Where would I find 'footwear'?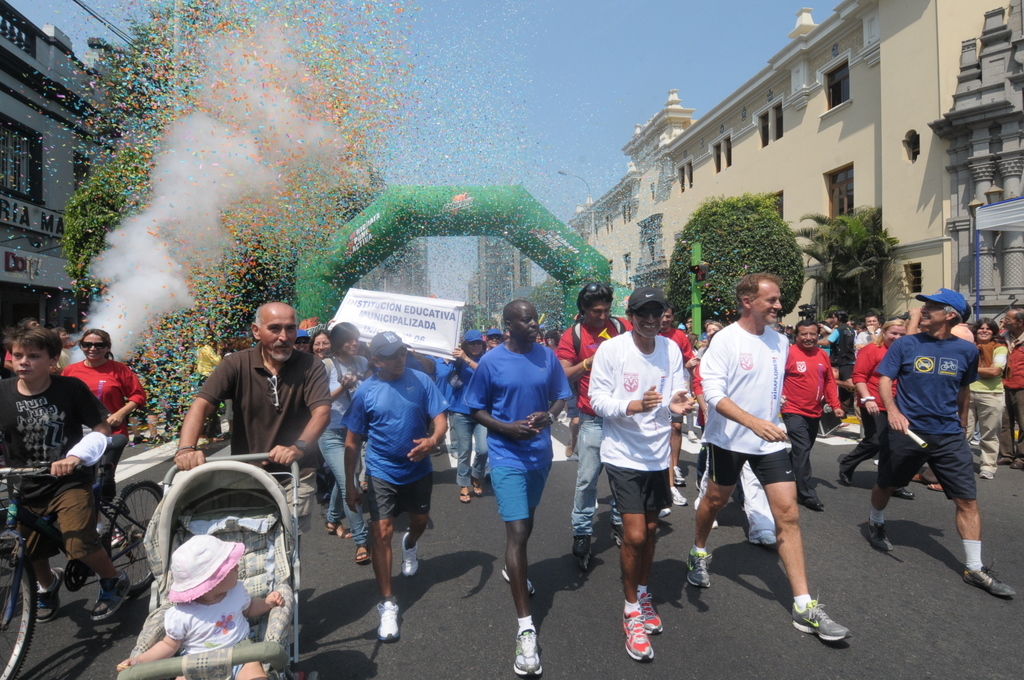
At (565, 426, 576, 455).
